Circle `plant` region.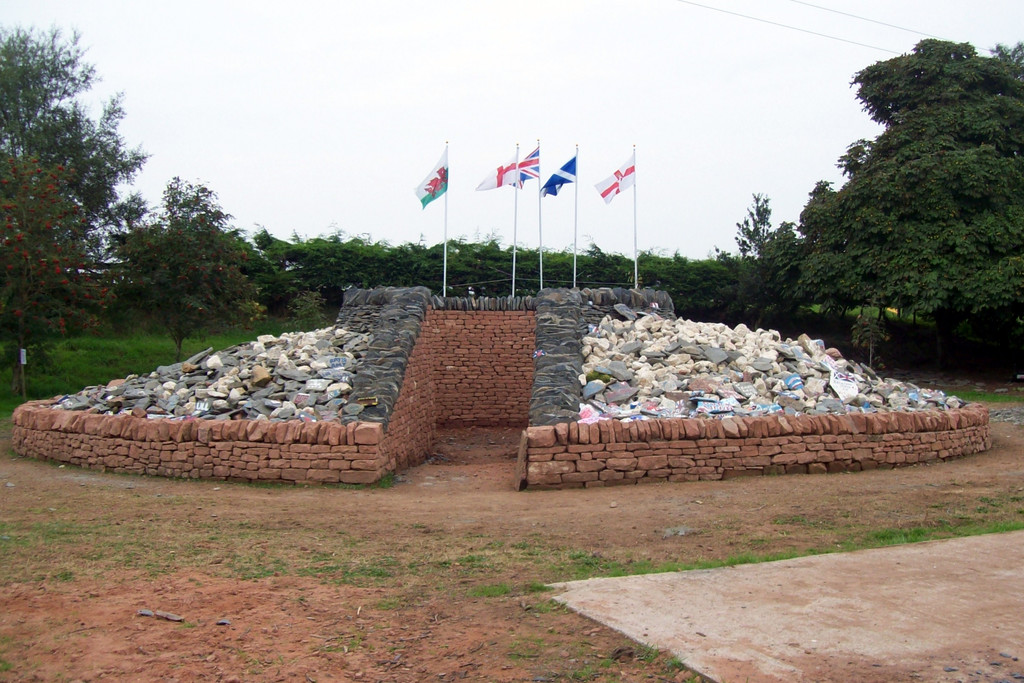
Region: 486:539:505:548.
